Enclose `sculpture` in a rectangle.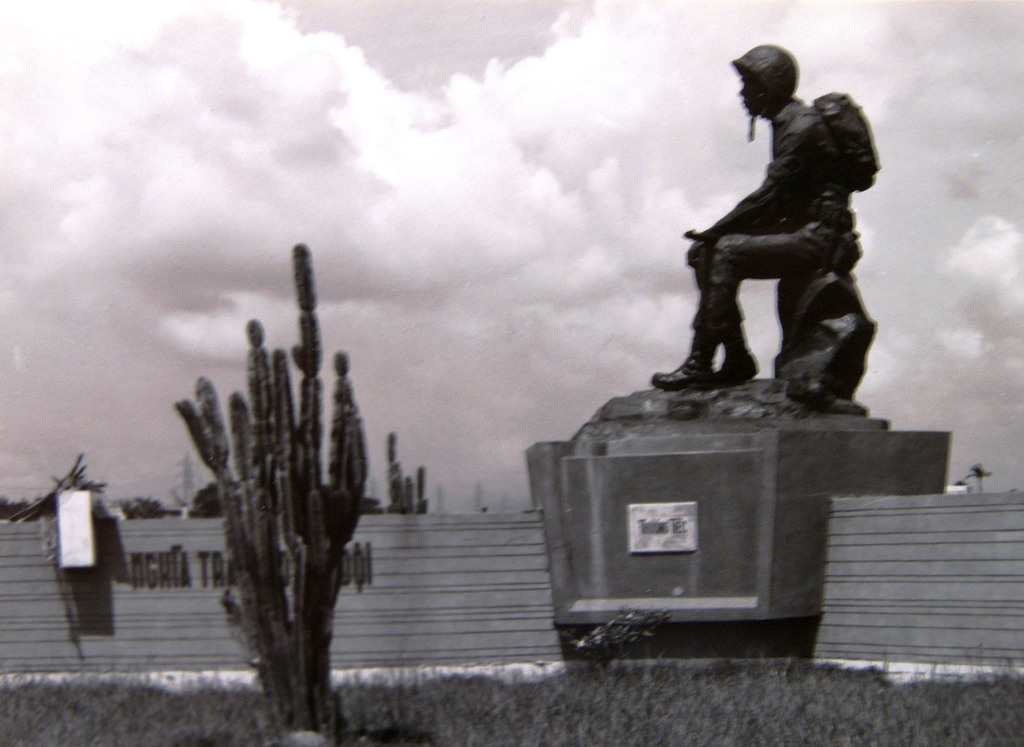
left=668, top=34, right=904, bottom=434.
